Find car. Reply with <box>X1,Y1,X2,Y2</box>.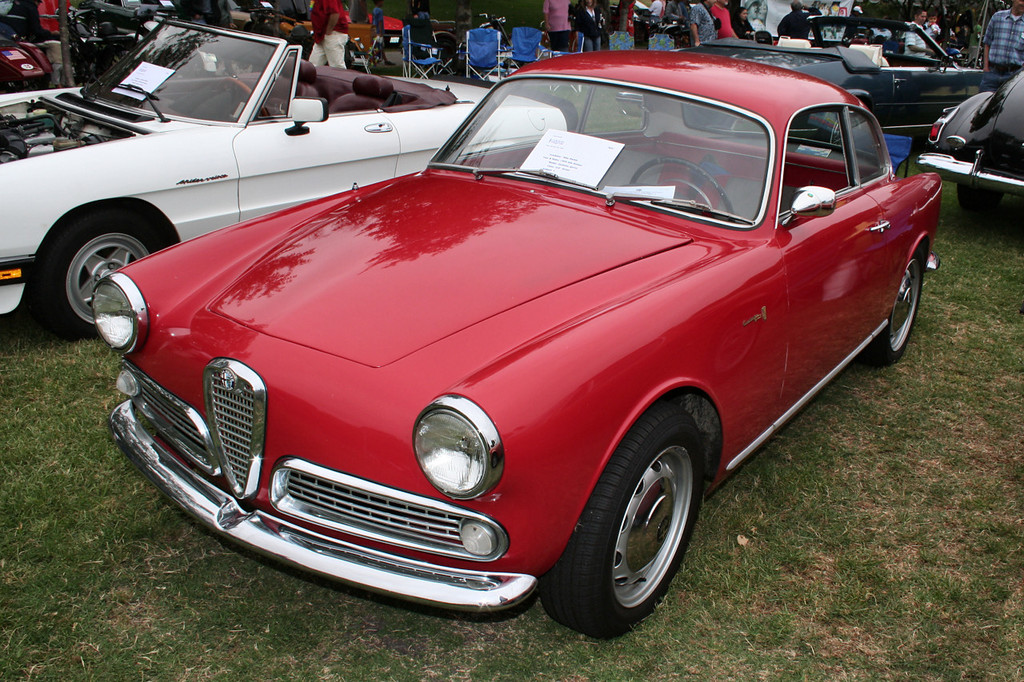
<box>614,26,980,130</box>.
